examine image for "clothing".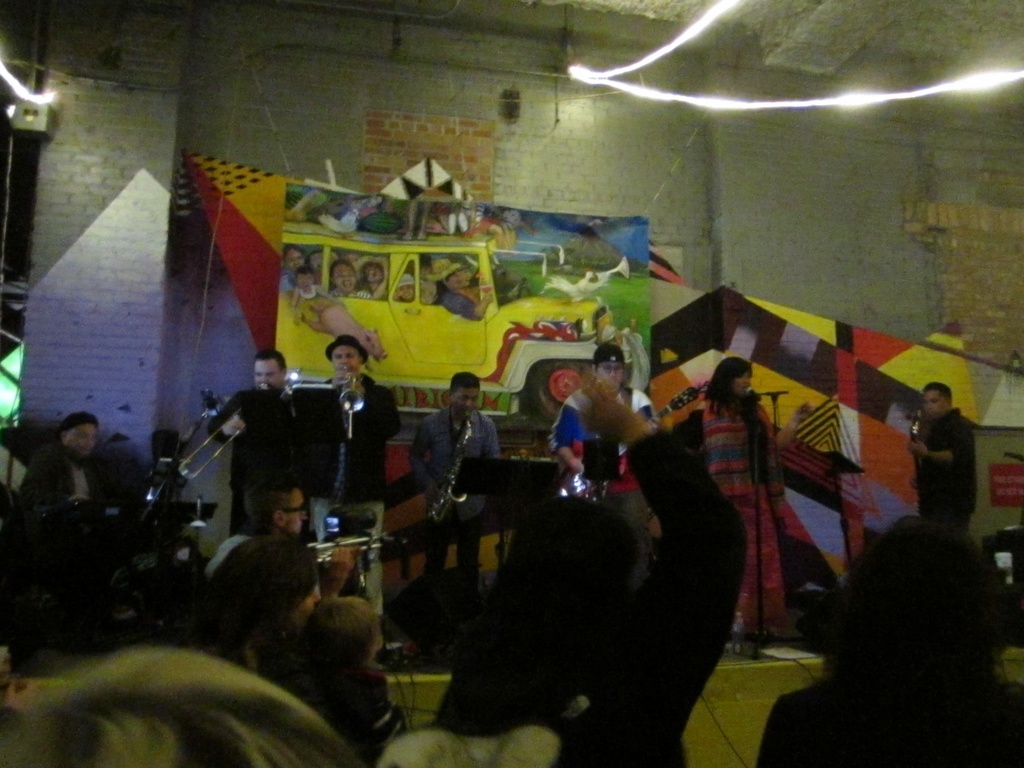
Examination result: (210,387,310,523).
